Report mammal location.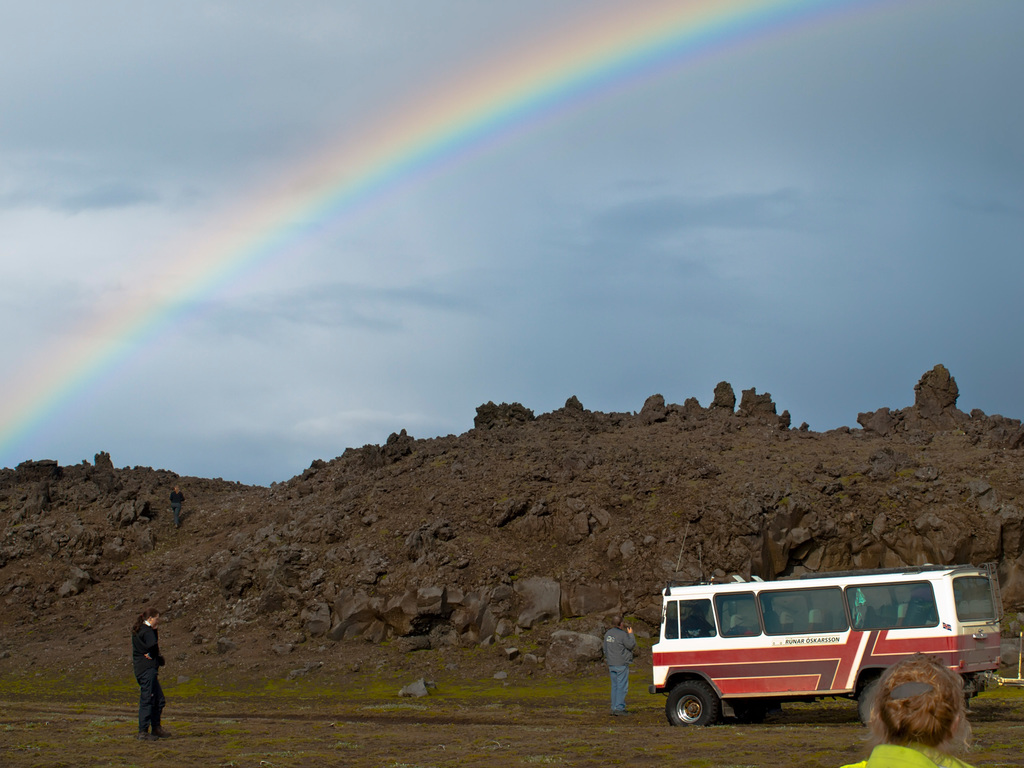
Report: 863 669 983 767.
